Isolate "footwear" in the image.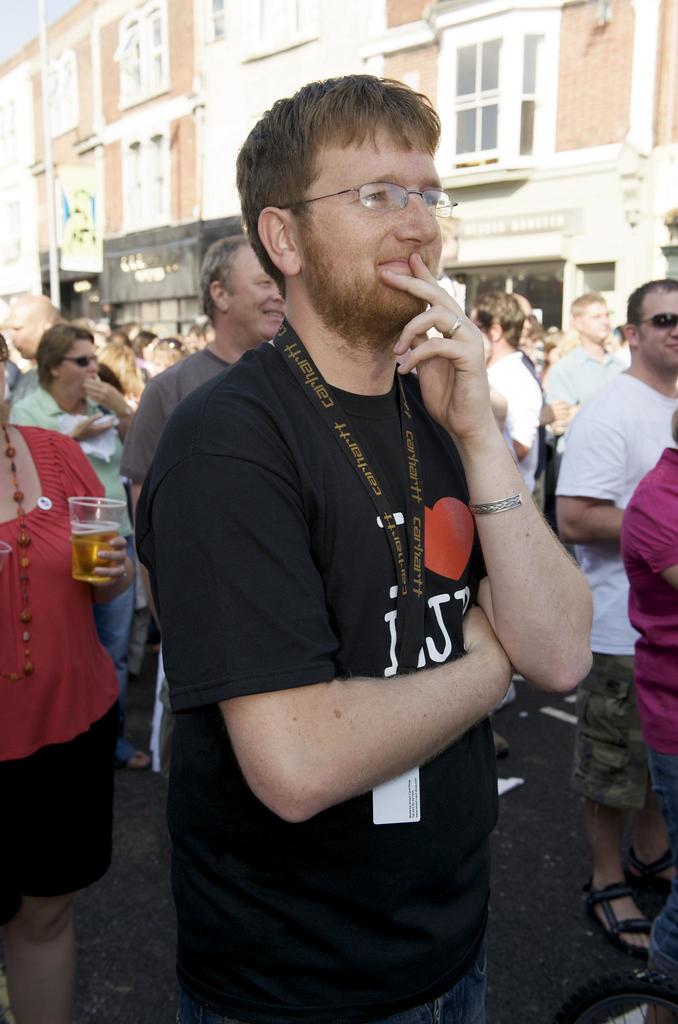
Isolated region: 584,875,661,975.
